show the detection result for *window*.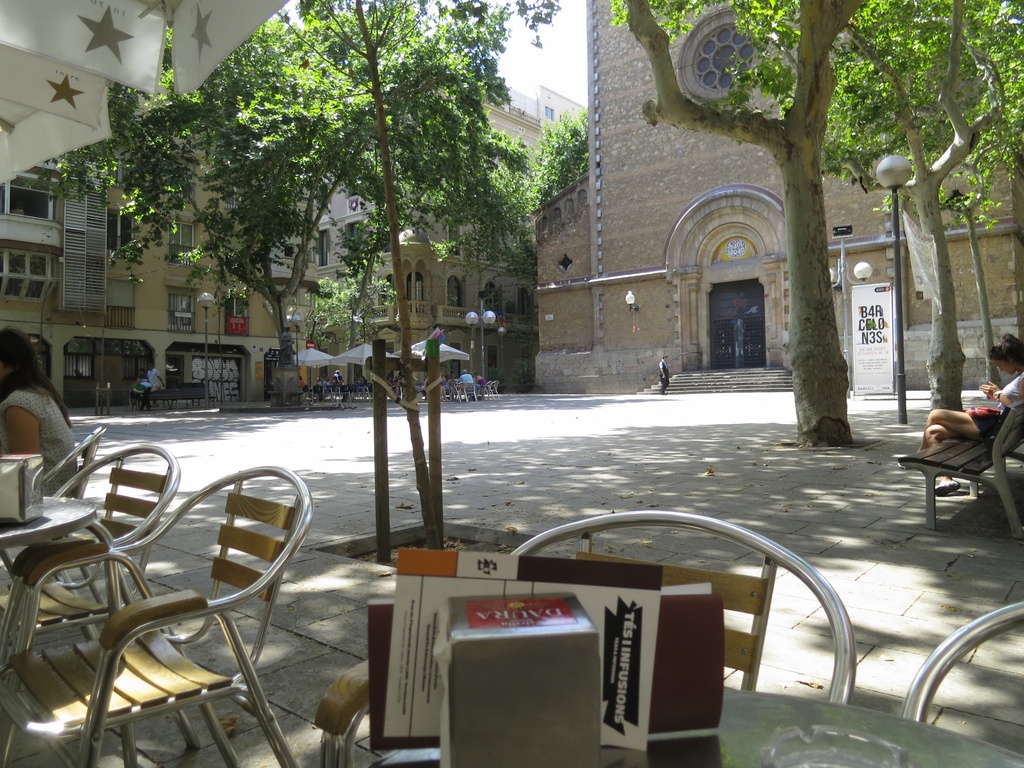
x1=101 y1=278 x2=137 y2=328.
